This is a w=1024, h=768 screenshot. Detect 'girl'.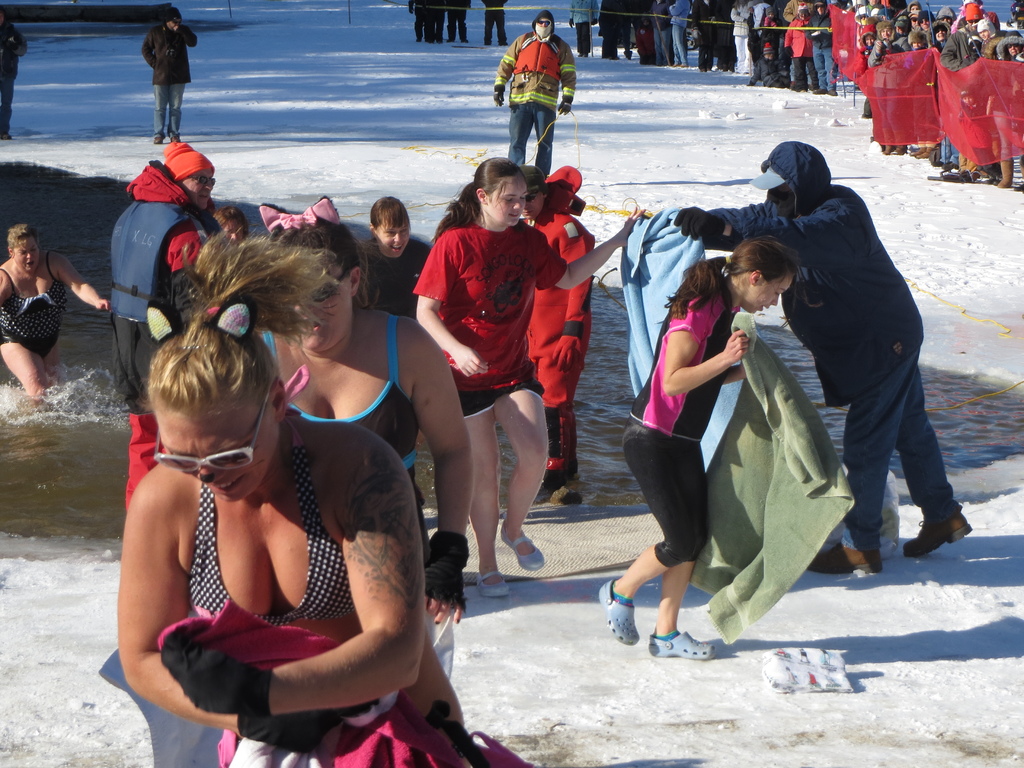
<bbox>413, 158, 646, 600</bbox>.
